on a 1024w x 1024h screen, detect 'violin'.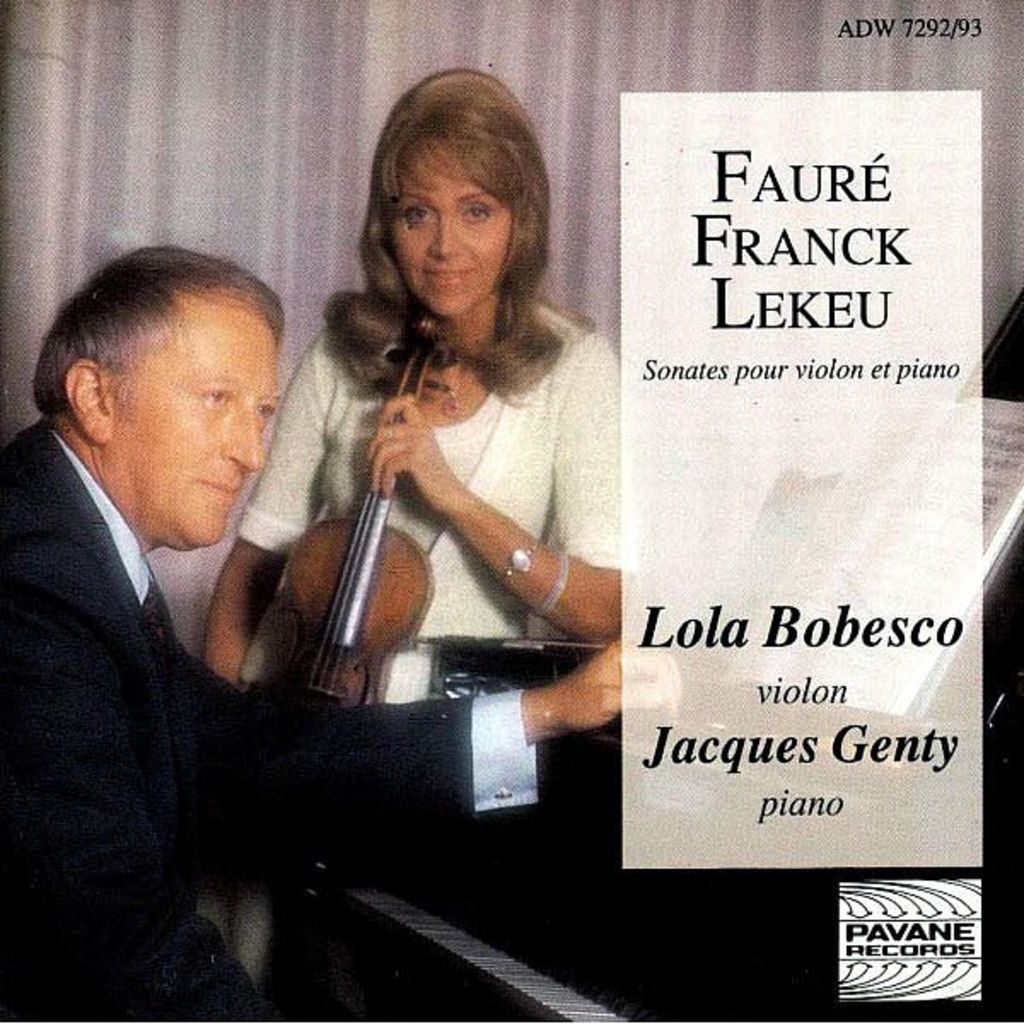
236 266 493 722.
